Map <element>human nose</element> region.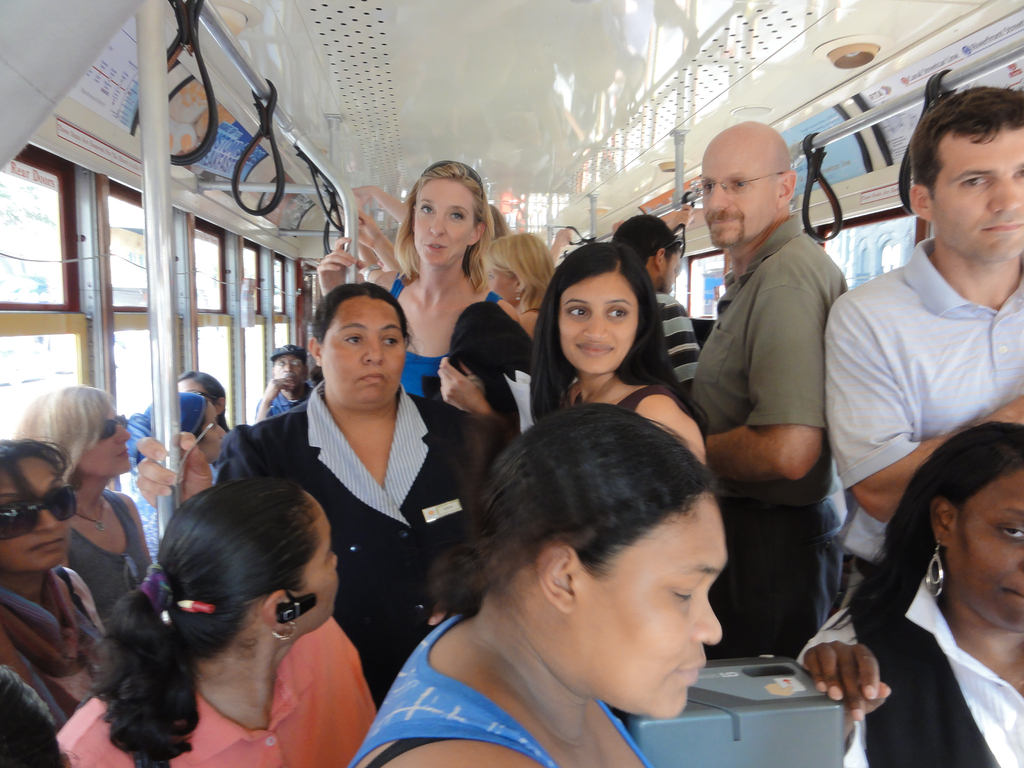
Mapped to pyautogui.locateOnScreen(285, 363, 294, 374).
